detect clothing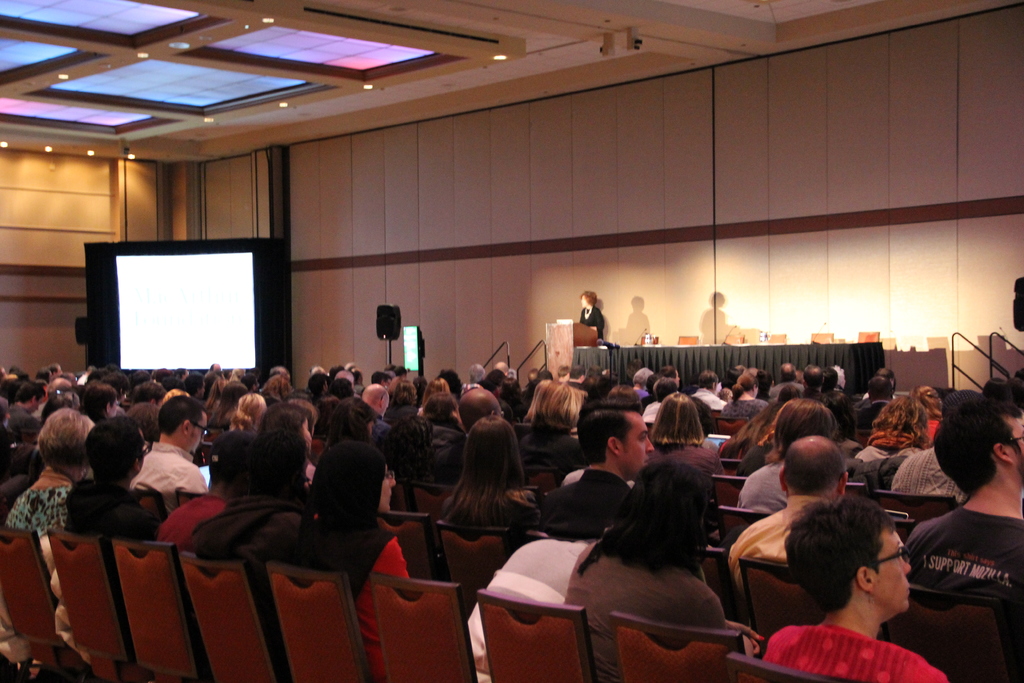
detection(760, 619, 945, 682)
